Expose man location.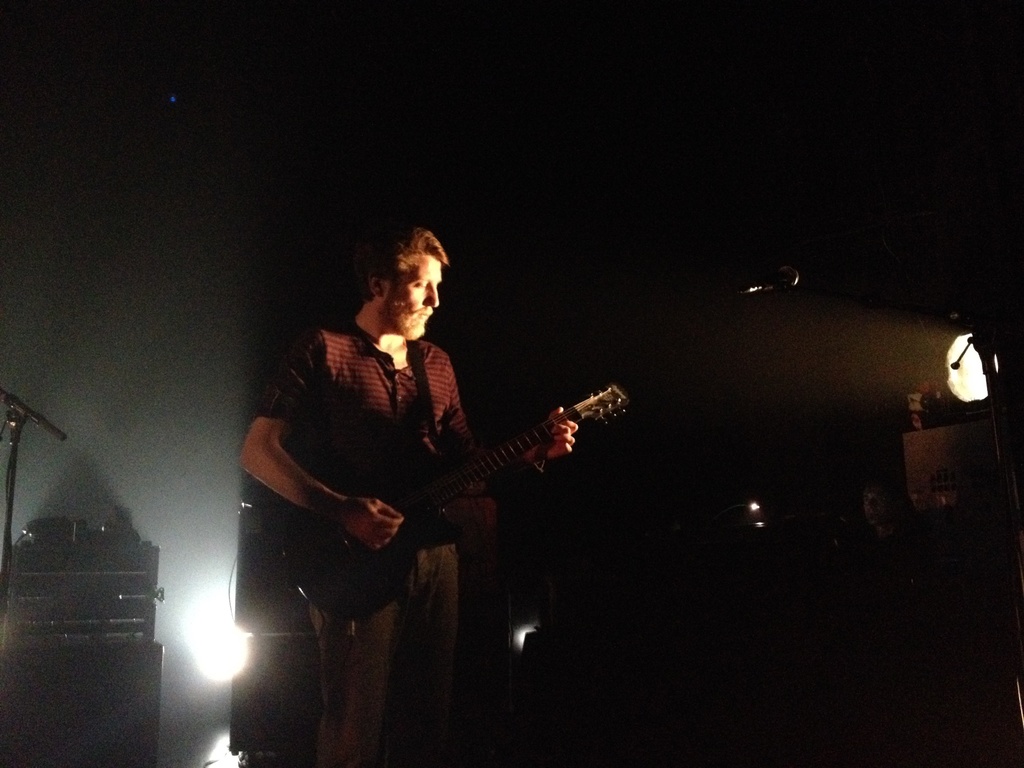
Exposed at [left=256, top=205, right=583, bottom=719].
